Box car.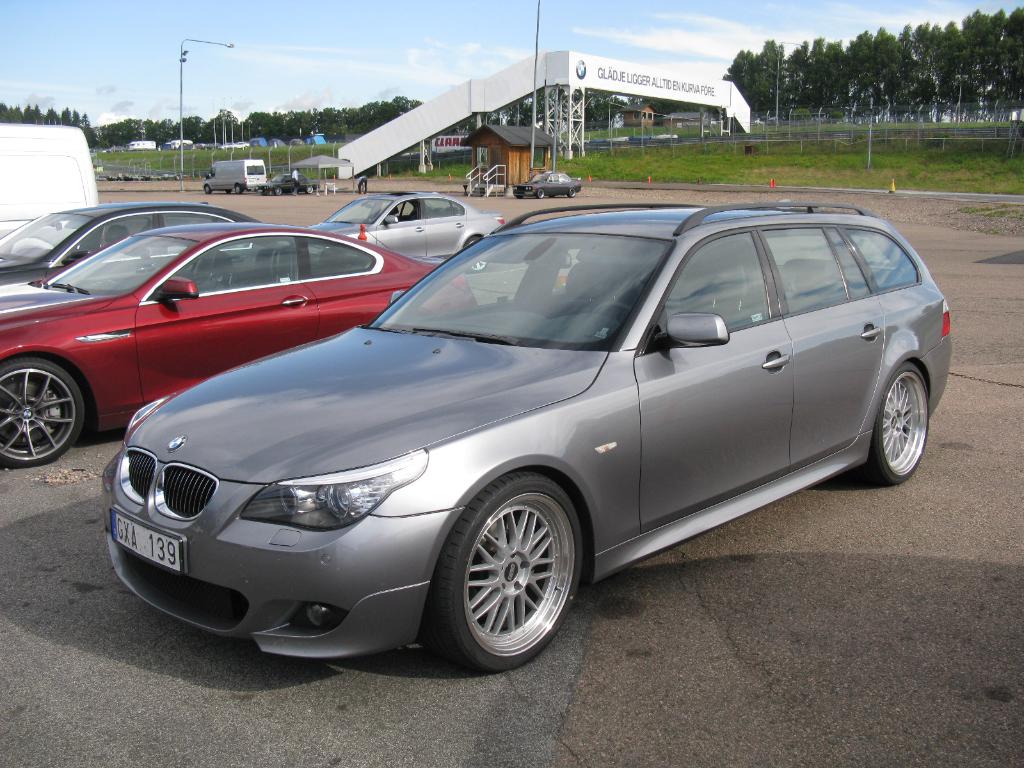
box(264, 171, 317, 197).
